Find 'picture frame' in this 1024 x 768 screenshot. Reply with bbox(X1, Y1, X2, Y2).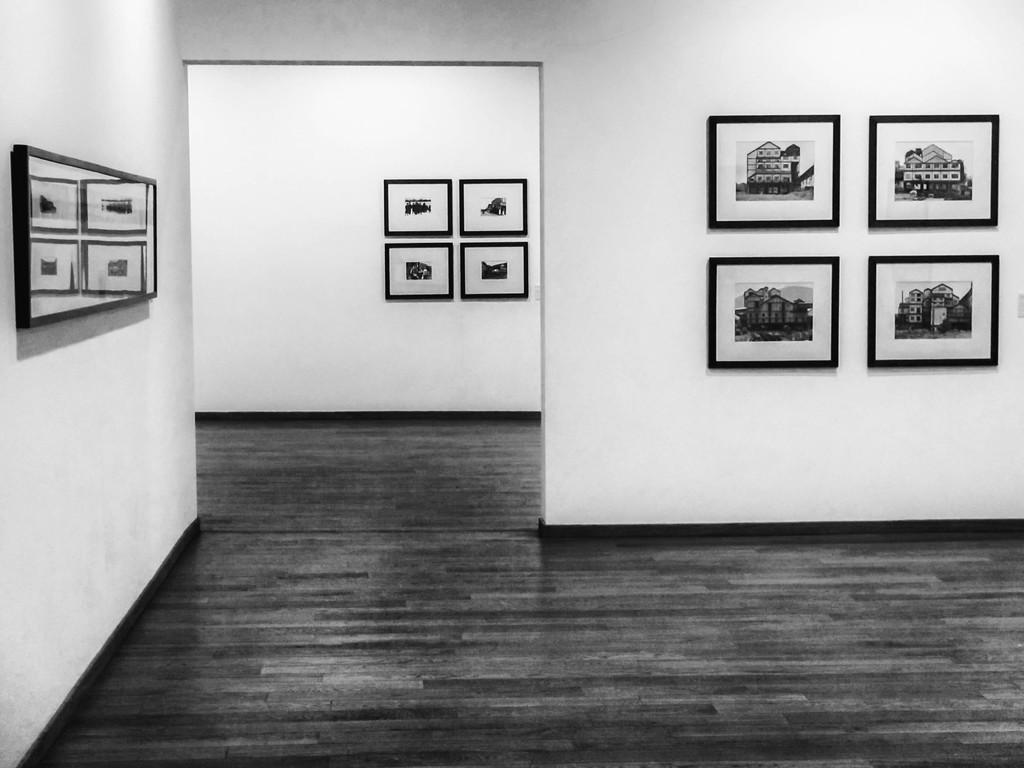
bbox(16, 144, 163, 335).
